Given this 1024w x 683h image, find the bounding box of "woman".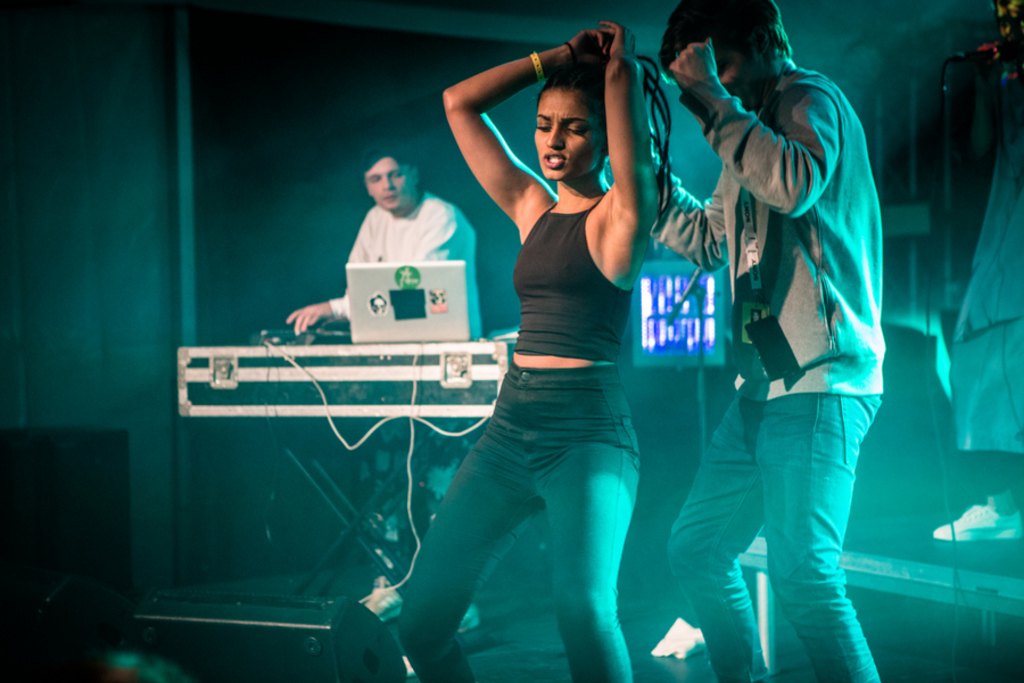
BBox(399, 17, 670, 682).
